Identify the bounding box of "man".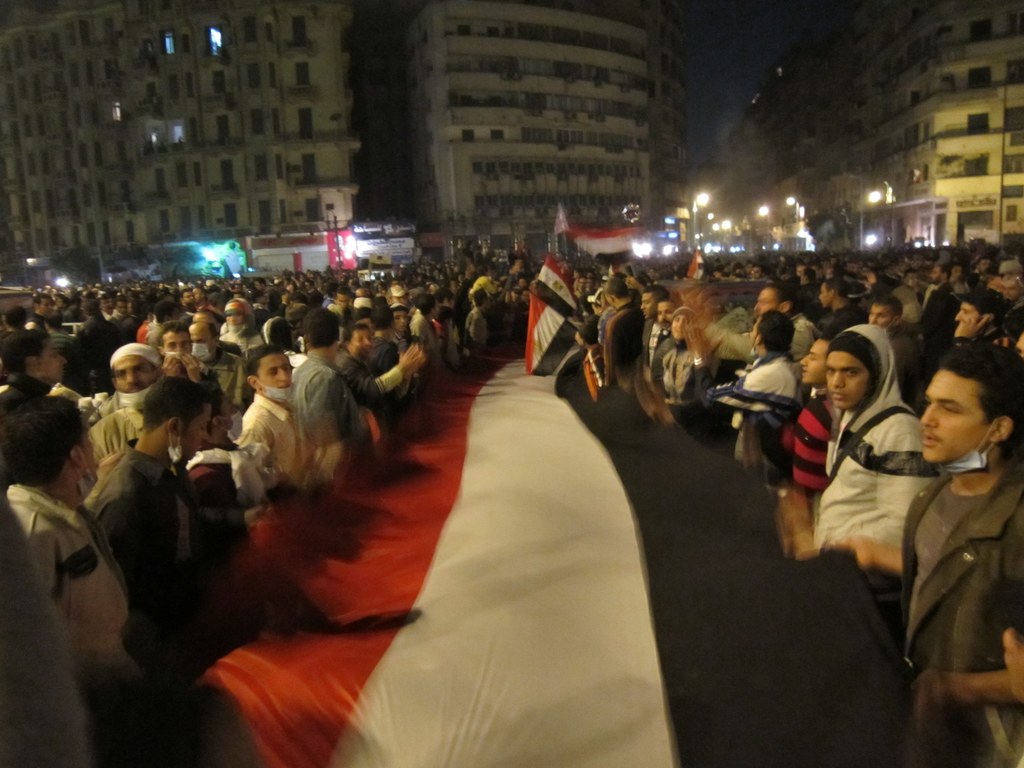
left=5, top=397, right=138, bottom=689.
